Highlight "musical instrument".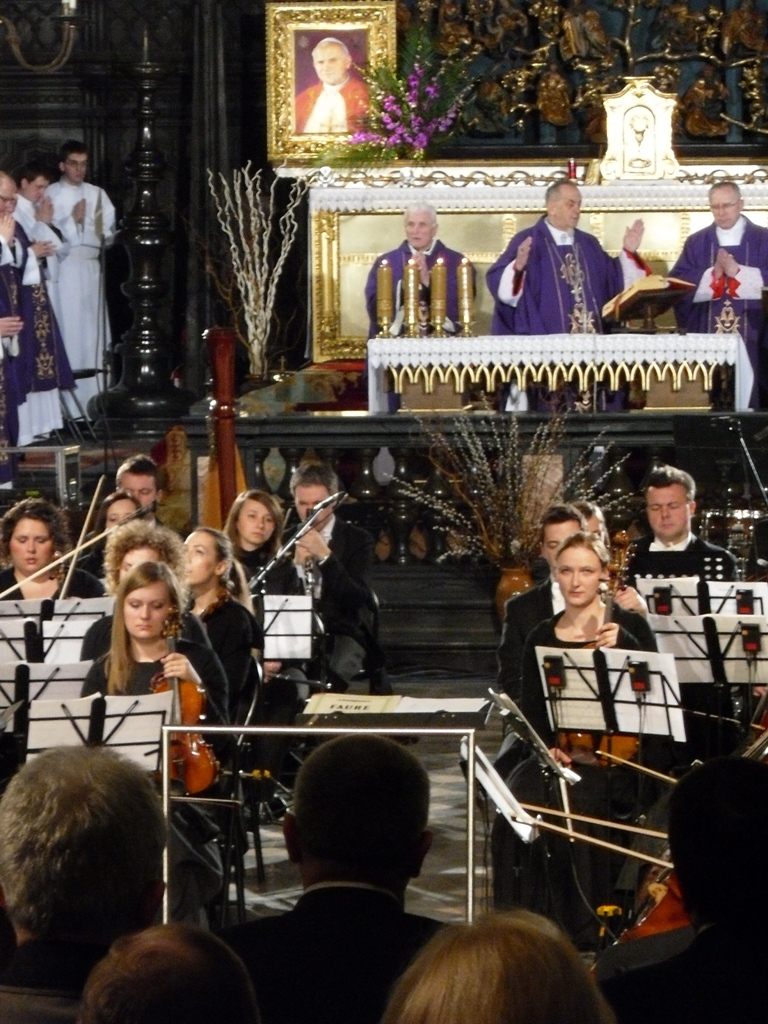
Highlighted region: bbox(147, 607, 222, 799).
